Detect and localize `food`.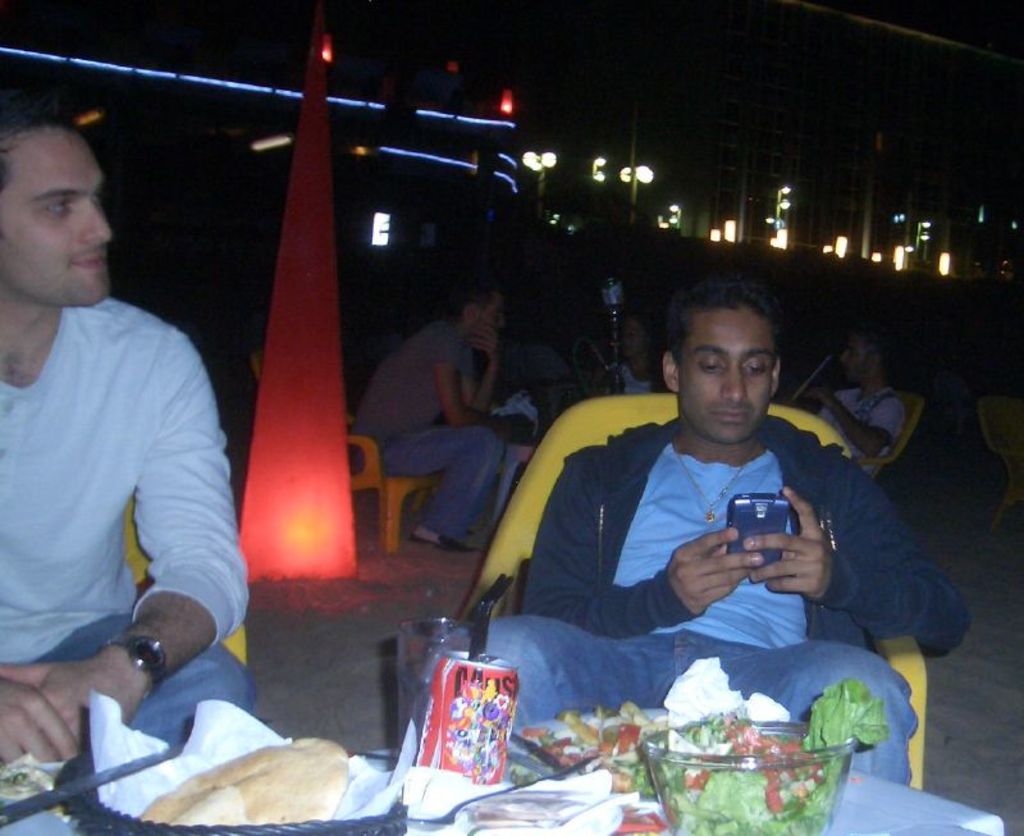
Localized at select_region(522, 695, 671, 801).
